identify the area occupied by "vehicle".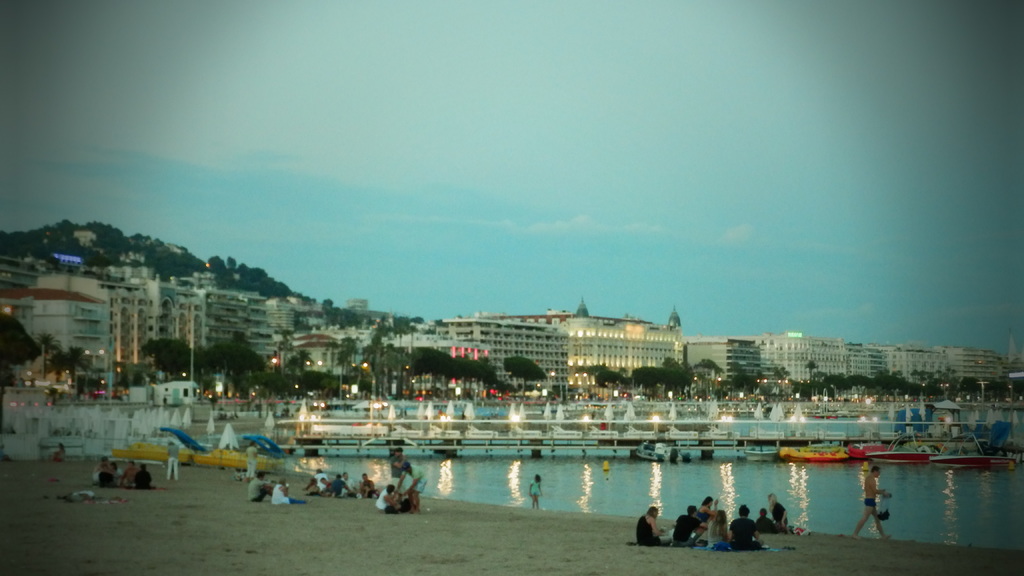
Area: (778,440,851,461).
